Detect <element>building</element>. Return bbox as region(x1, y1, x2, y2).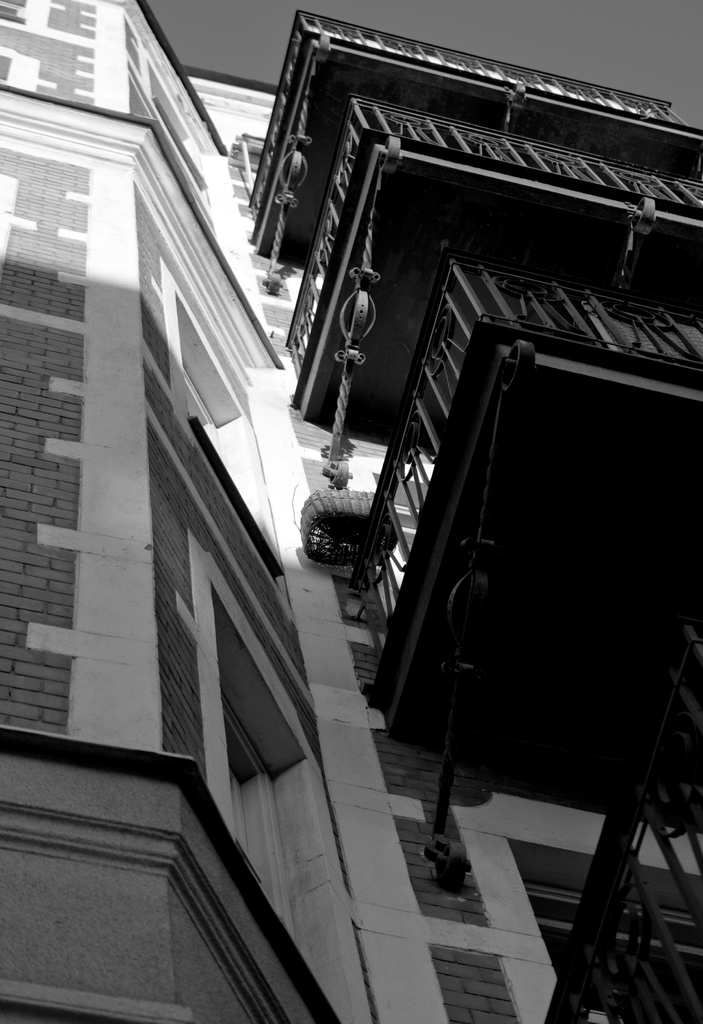
region(0, 1, 376, 1023).
